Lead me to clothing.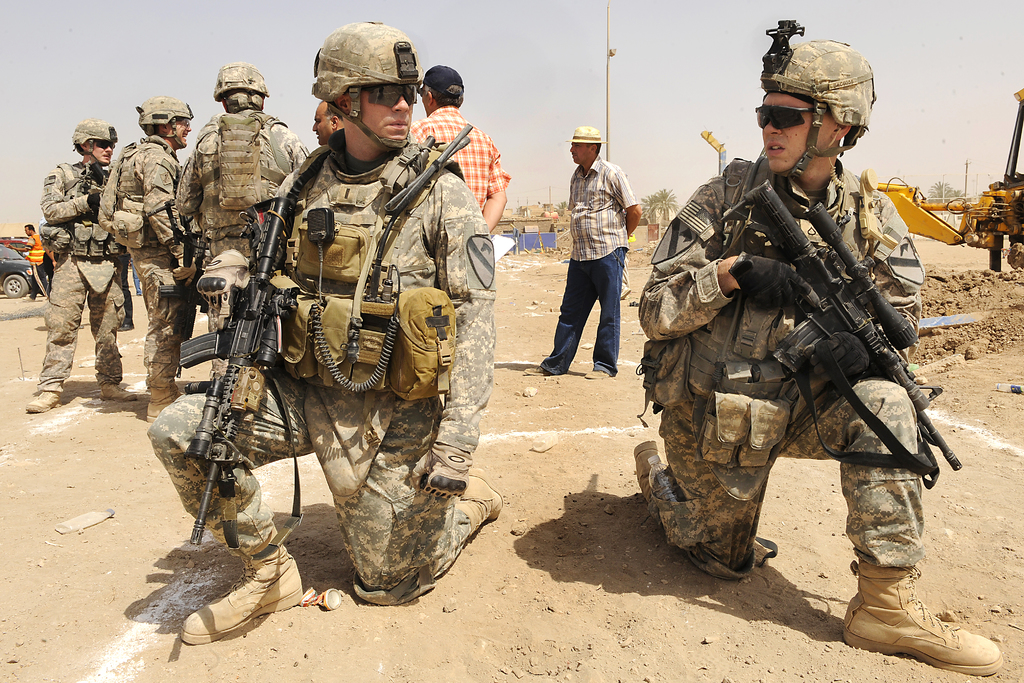
Lead to BBox(40, 159, 118, 393).
